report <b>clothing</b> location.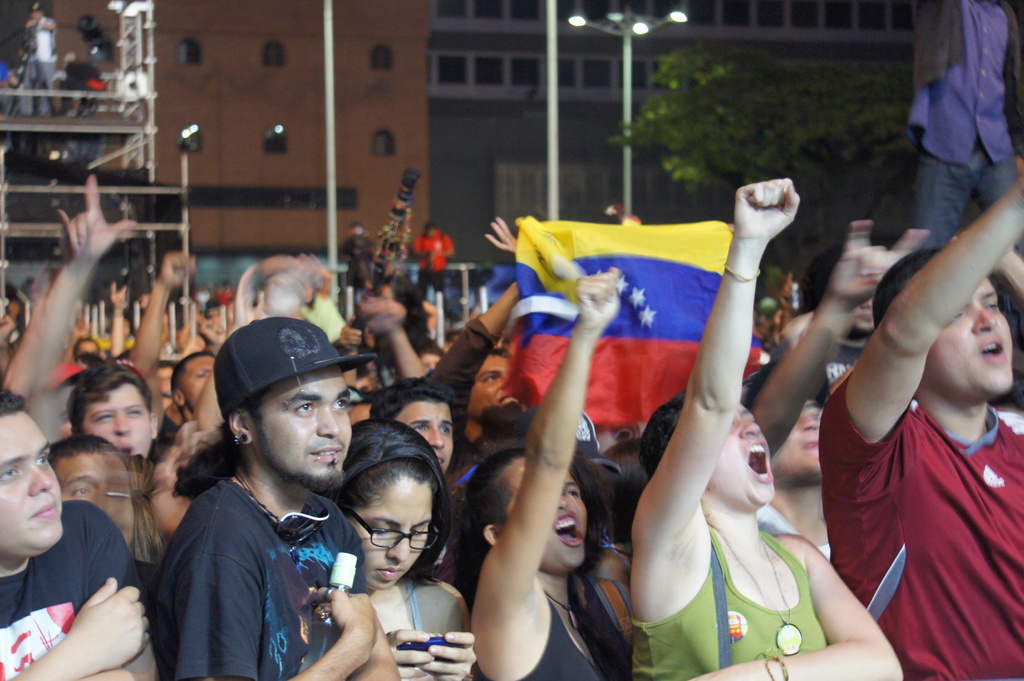
Report: rect(821, 351, 1012, 641).
